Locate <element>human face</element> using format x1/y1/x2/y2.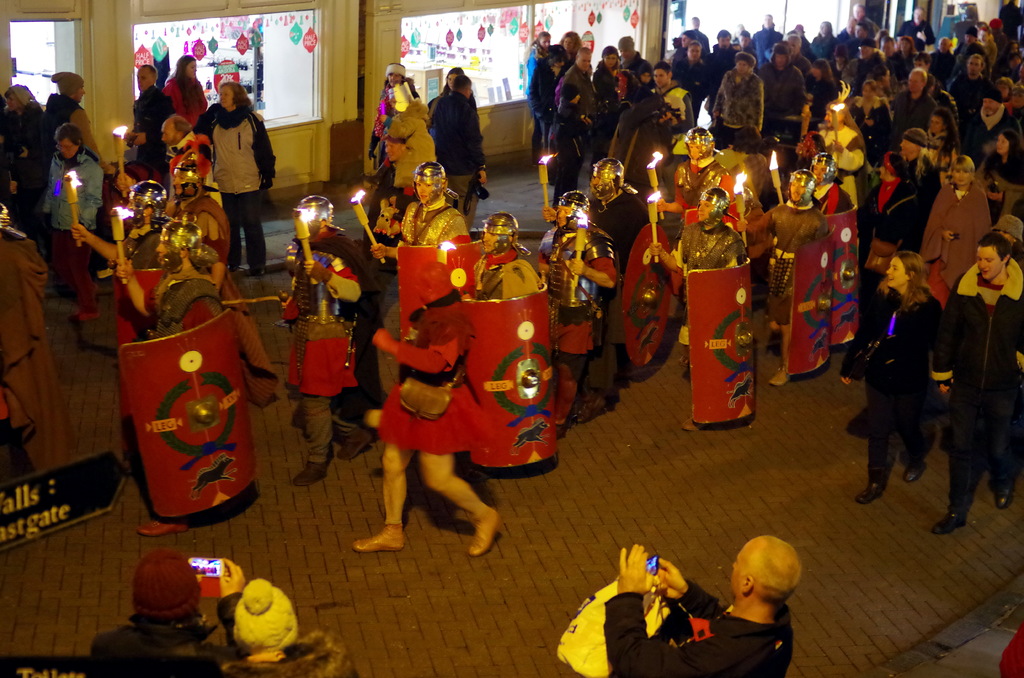
776/52/785/68.
